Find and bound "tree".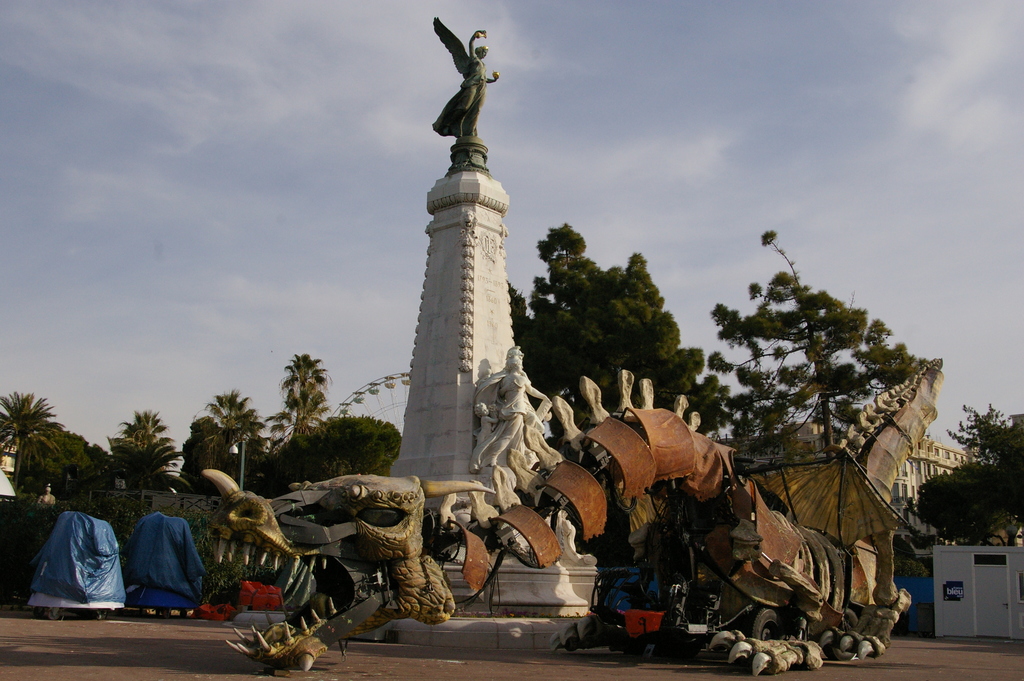
Bound: box=[916, 445, 1023, 559].
